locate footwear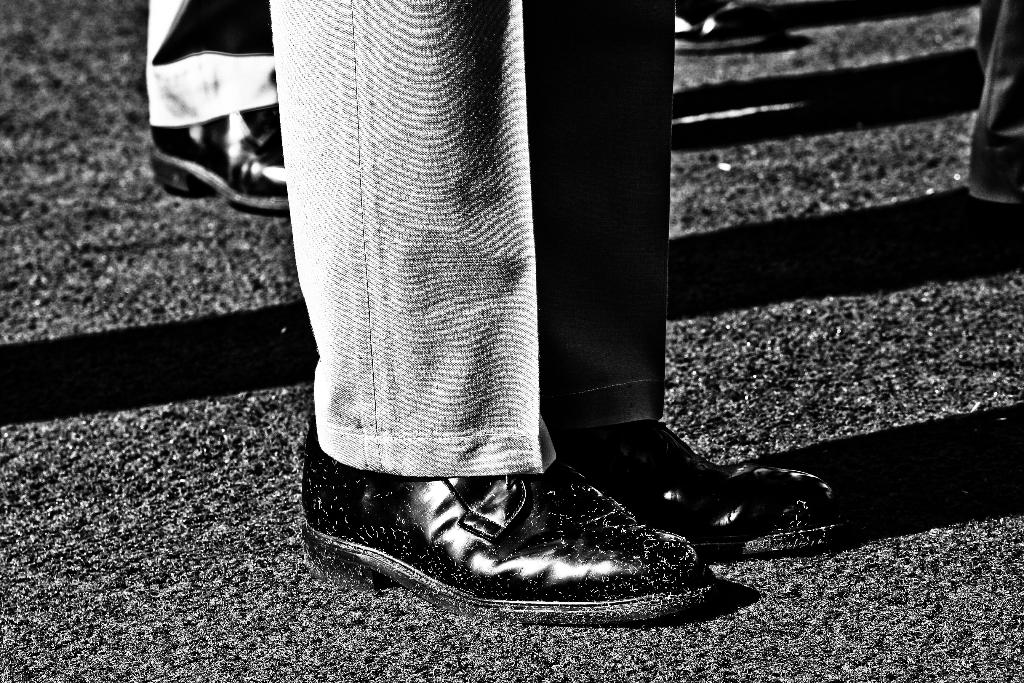
BBox(296, 415, 717, 618)
